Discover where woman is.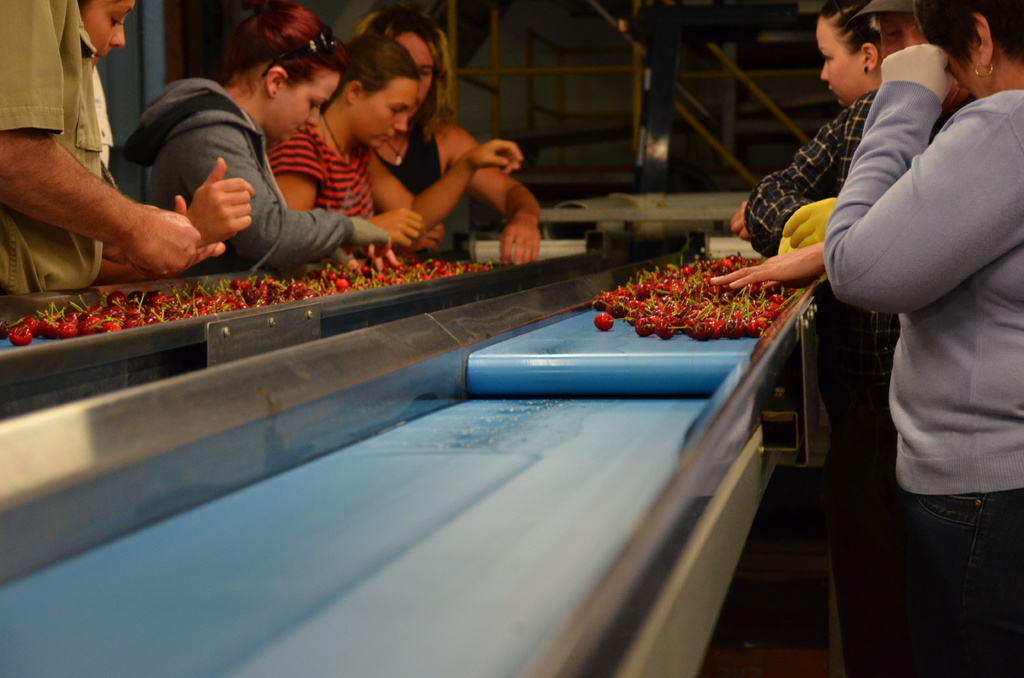
Discovered at bbox=(824, 0, 1023, 677).
